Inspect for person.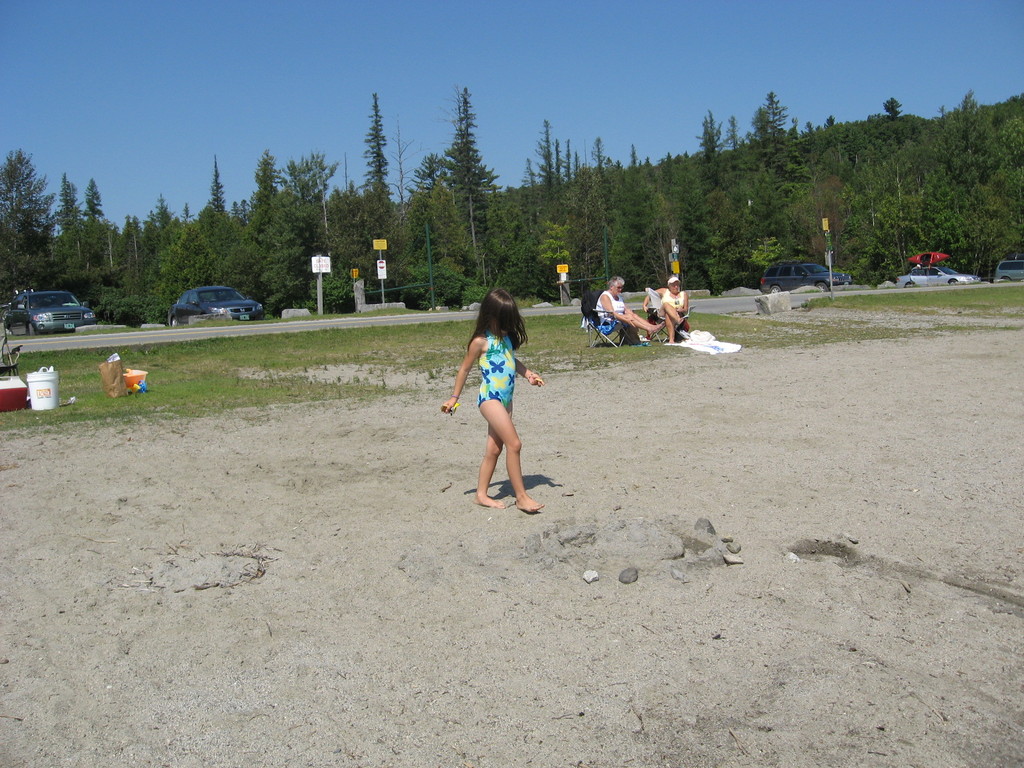
Inspection: [439,288,544,517].
